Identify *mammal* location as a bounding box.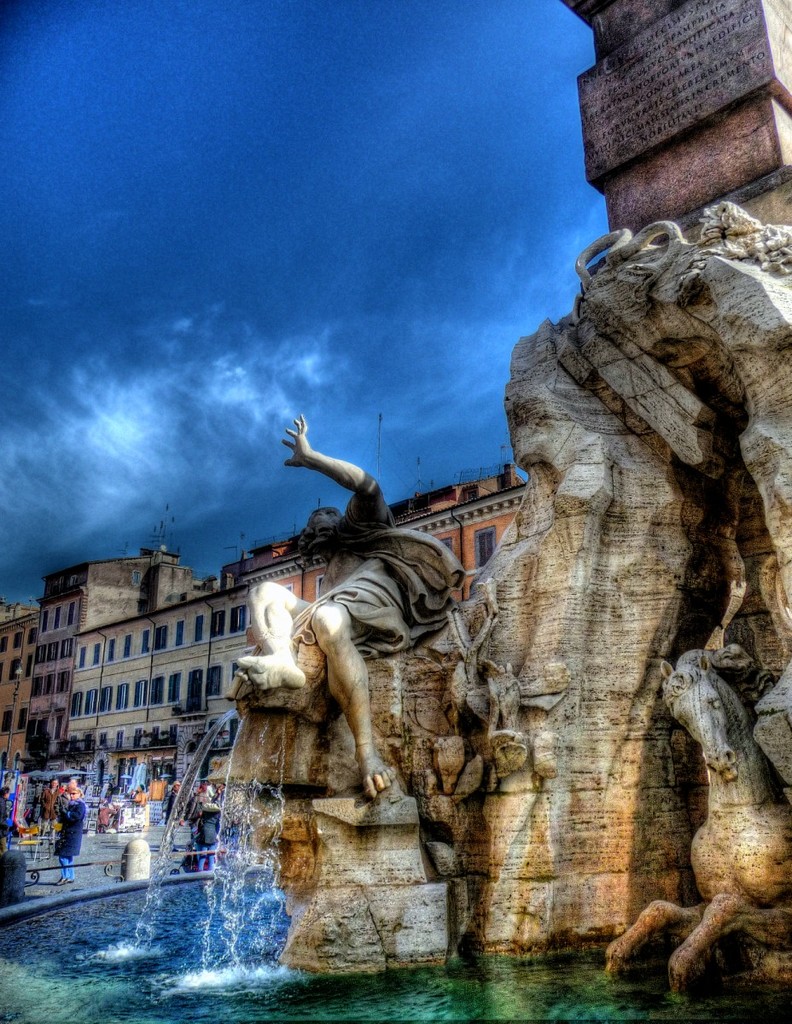
select_region(153, 776, 163, 798).
